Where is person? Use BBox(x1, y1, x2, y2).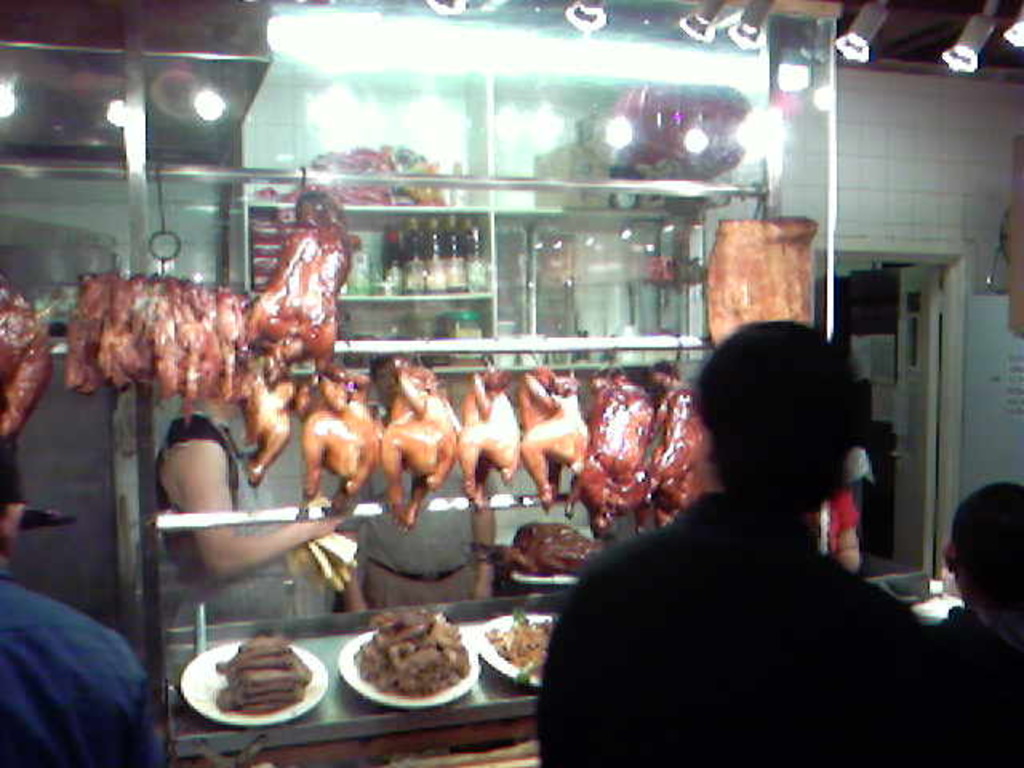
BBox(933, 483, 1022, 766).
